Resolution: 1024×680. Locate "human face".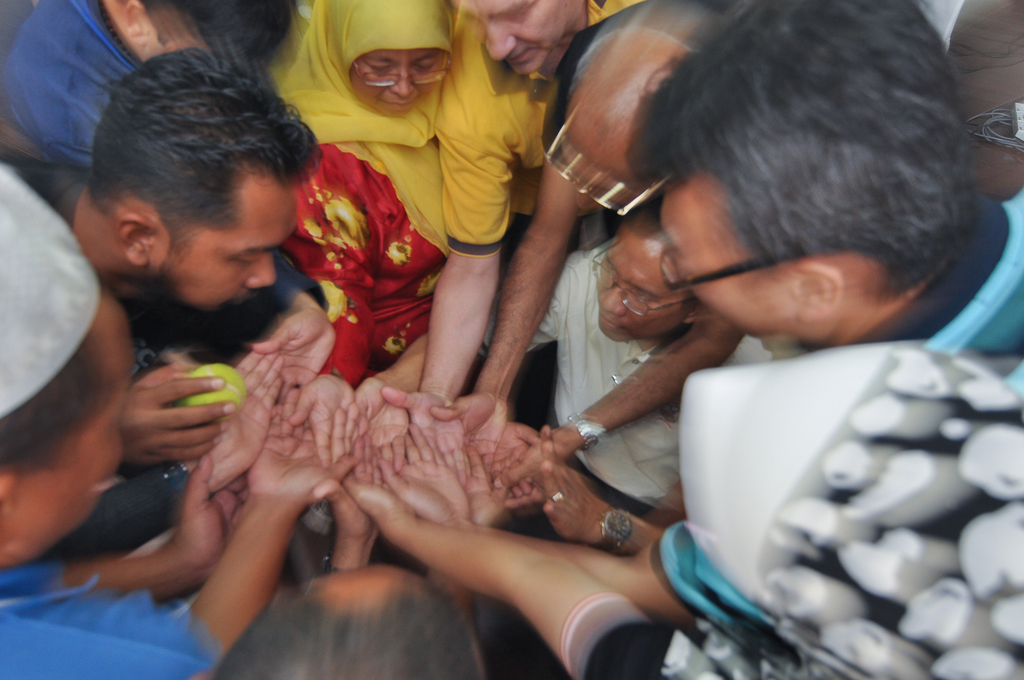
<bbox>466, 0, 567, 79</bbox>.
